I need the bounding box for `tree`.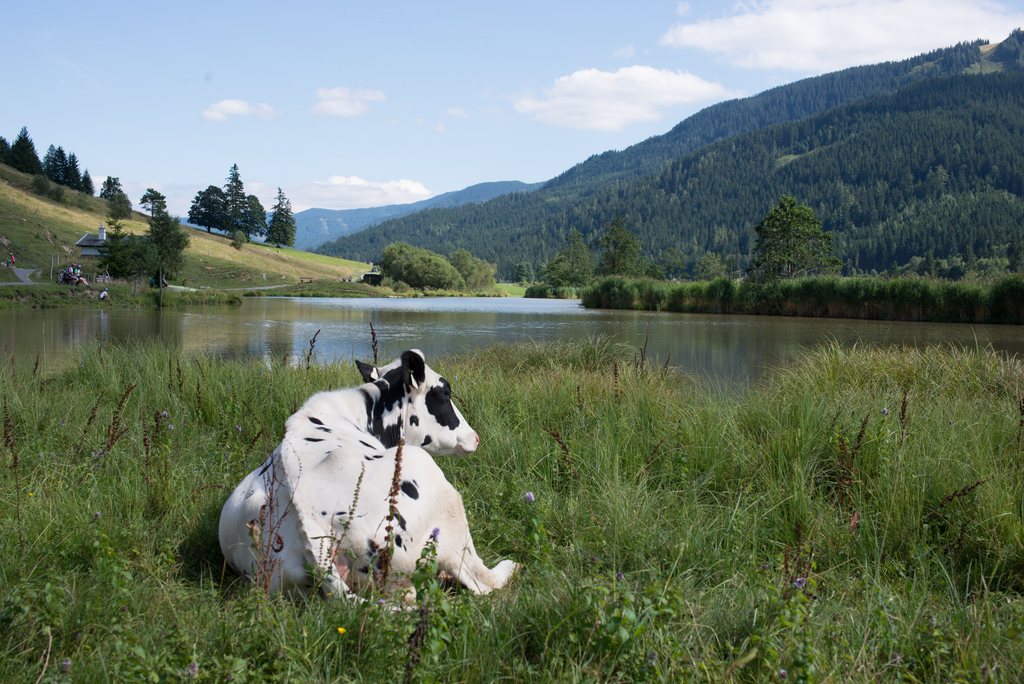
Here it is: bbox=[247, 195, 269, 240].
